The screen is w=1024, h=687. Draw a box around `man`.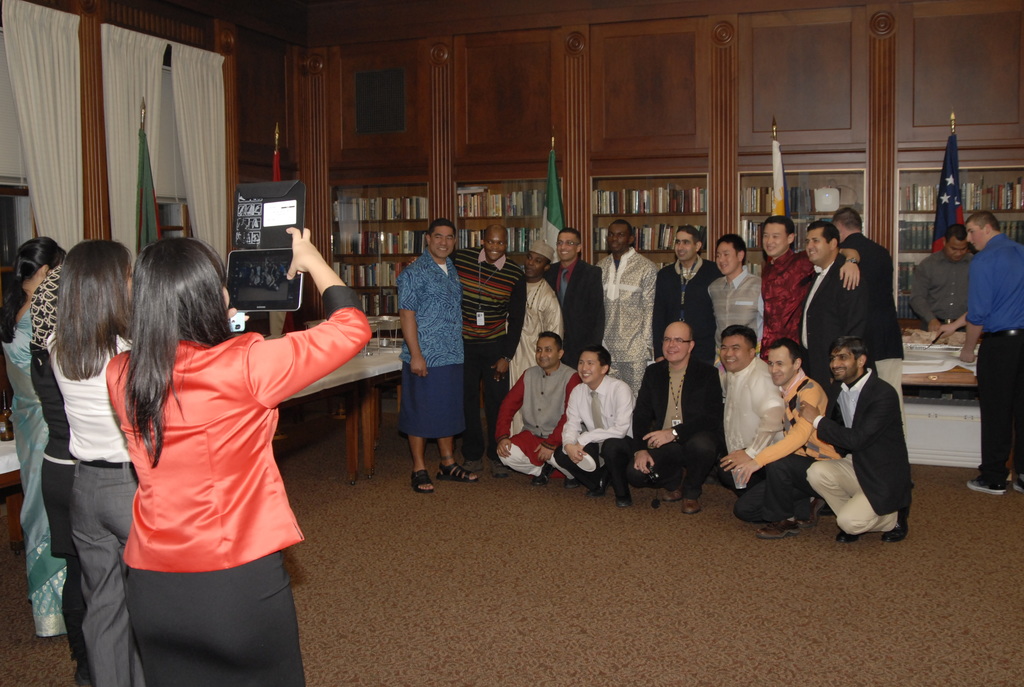
bbox=(750, 214, 863, 367).
